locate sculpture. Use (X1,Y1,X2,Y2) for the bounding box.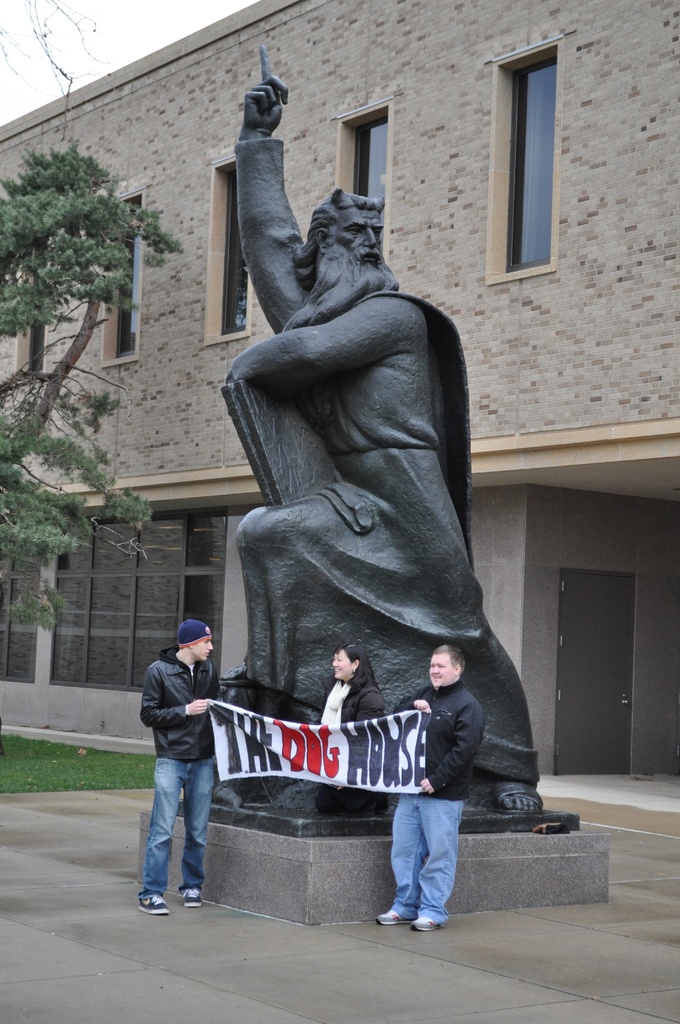
(165,34,536,865).
